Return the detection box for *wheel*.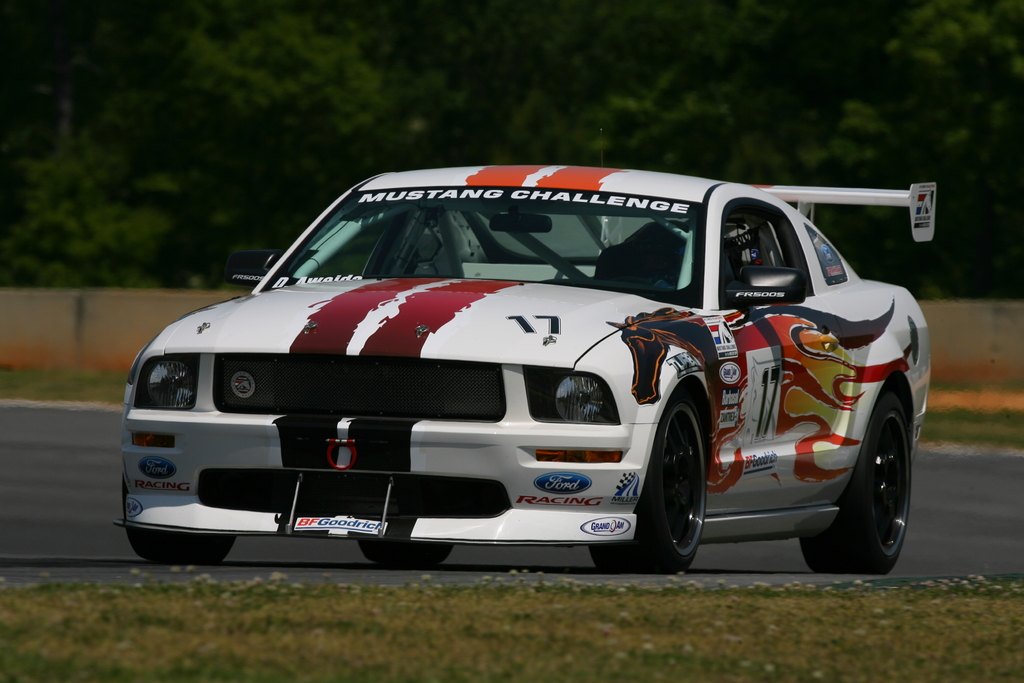
rect(120, 476, 234, 567).
